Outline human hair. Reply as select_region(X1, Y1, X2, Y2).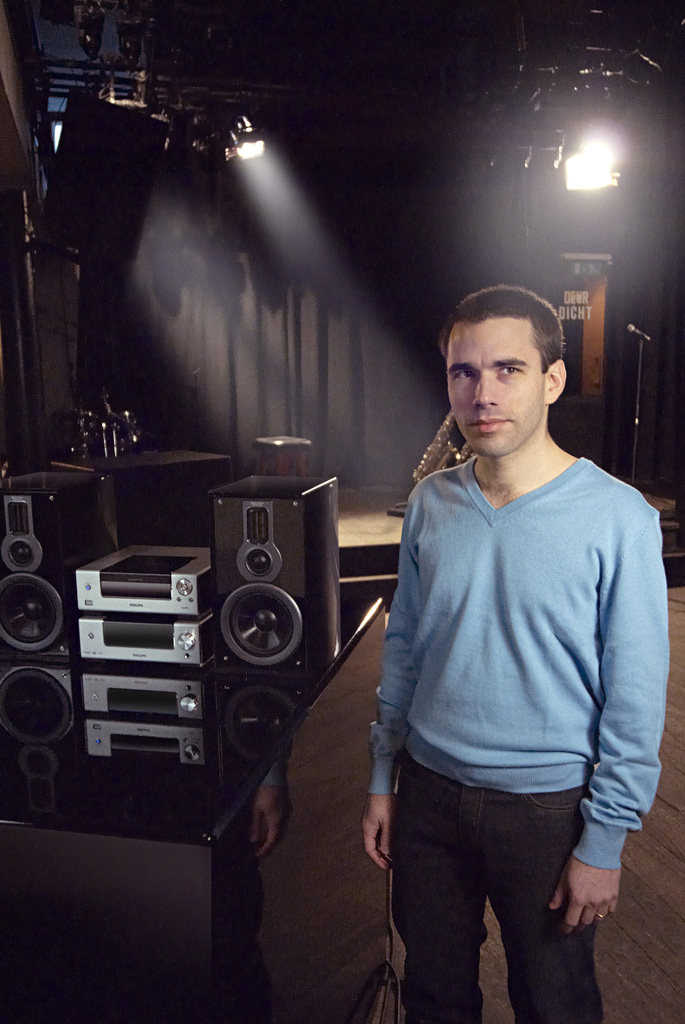
select_region(454, 290, 570, 390).
